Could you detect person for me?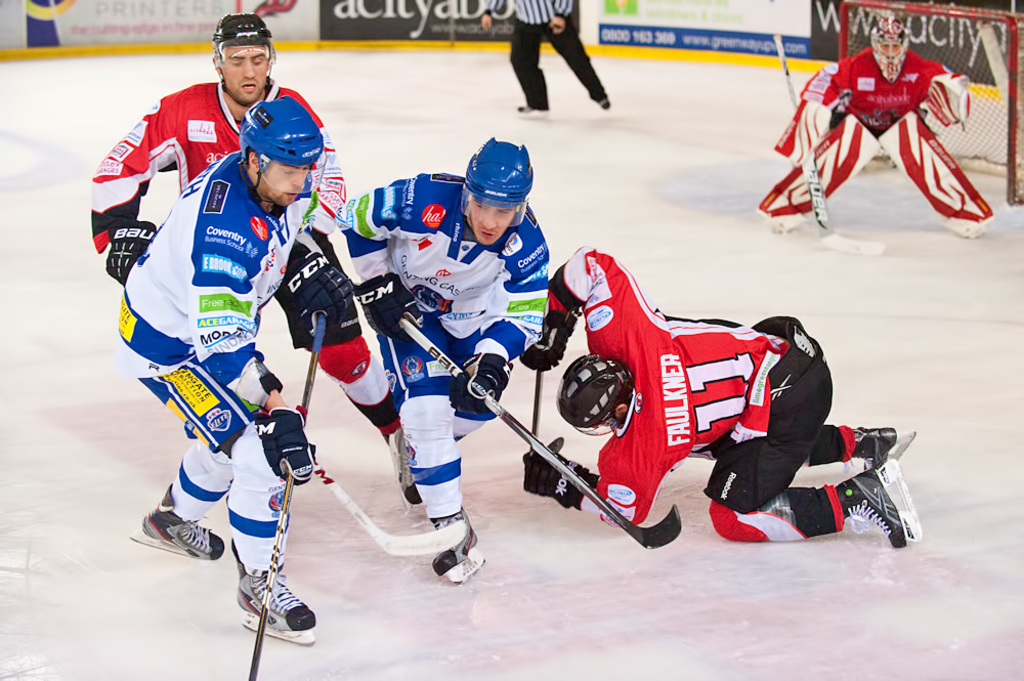
Detection result: Rect(521, 246, 905, 555).
